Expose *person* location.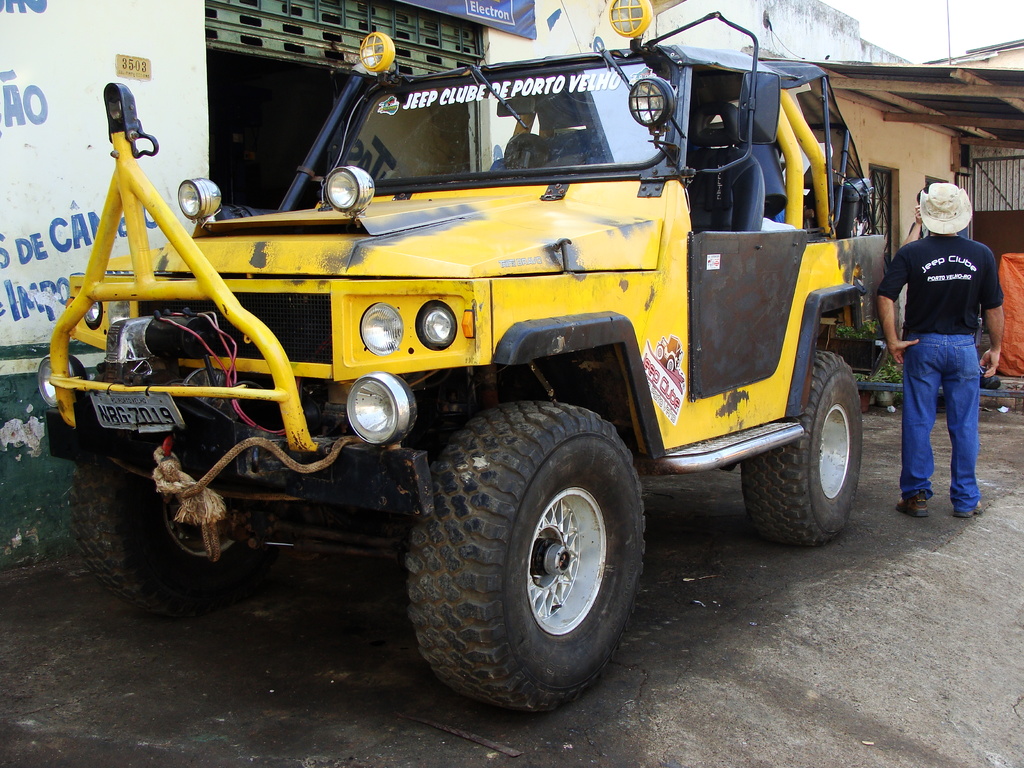
Exposed at 888,168,1000,516.
